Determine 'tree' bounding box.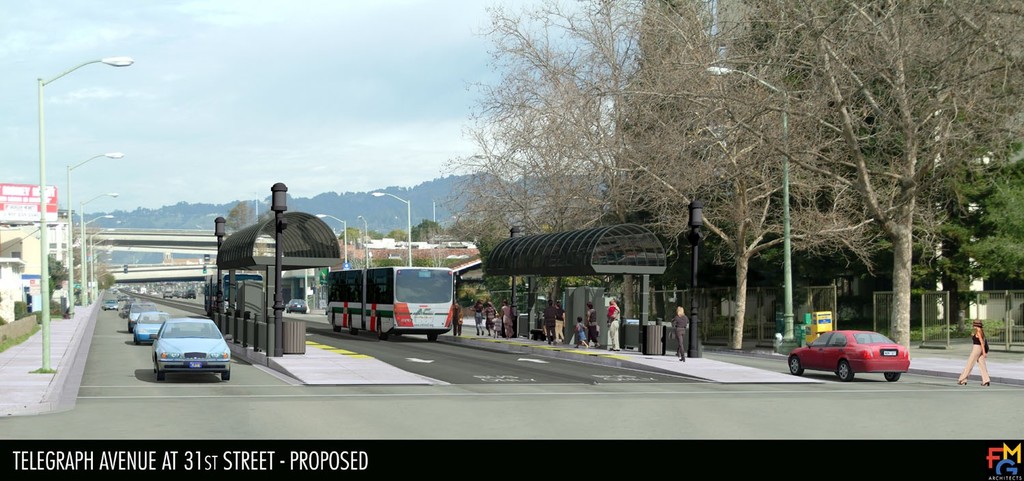
Determined: (left=225, top=204, right=265, bottom=227).
